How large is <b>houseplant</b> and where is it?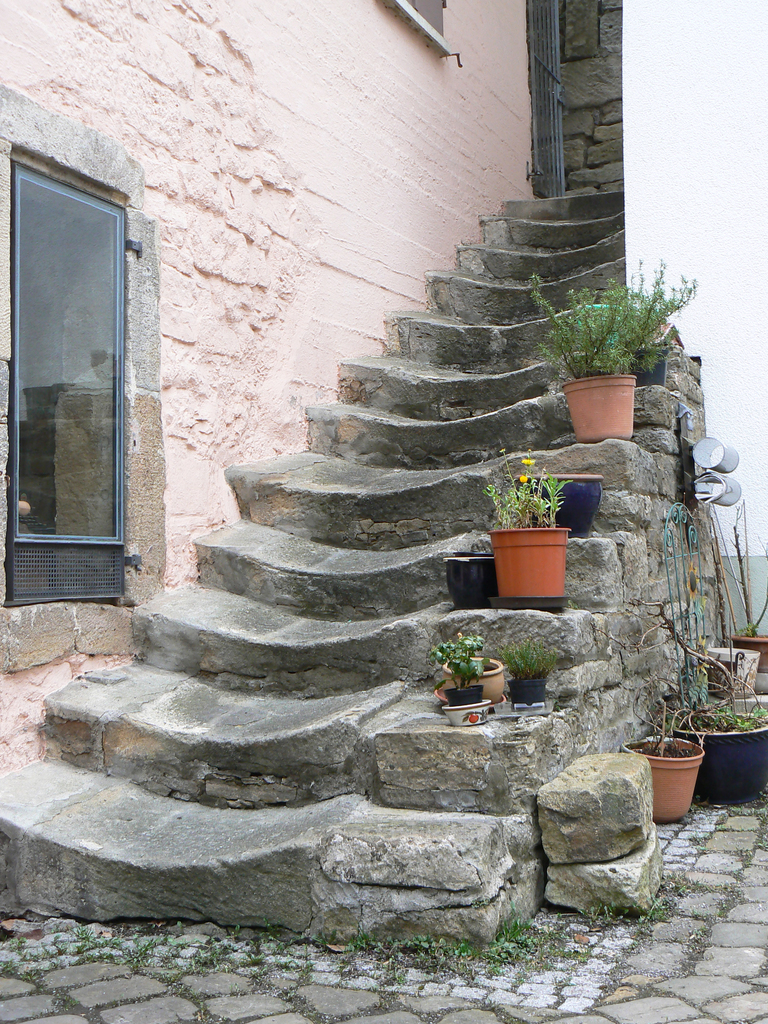
Bounding box: rect(522, 467, 608, 533).
